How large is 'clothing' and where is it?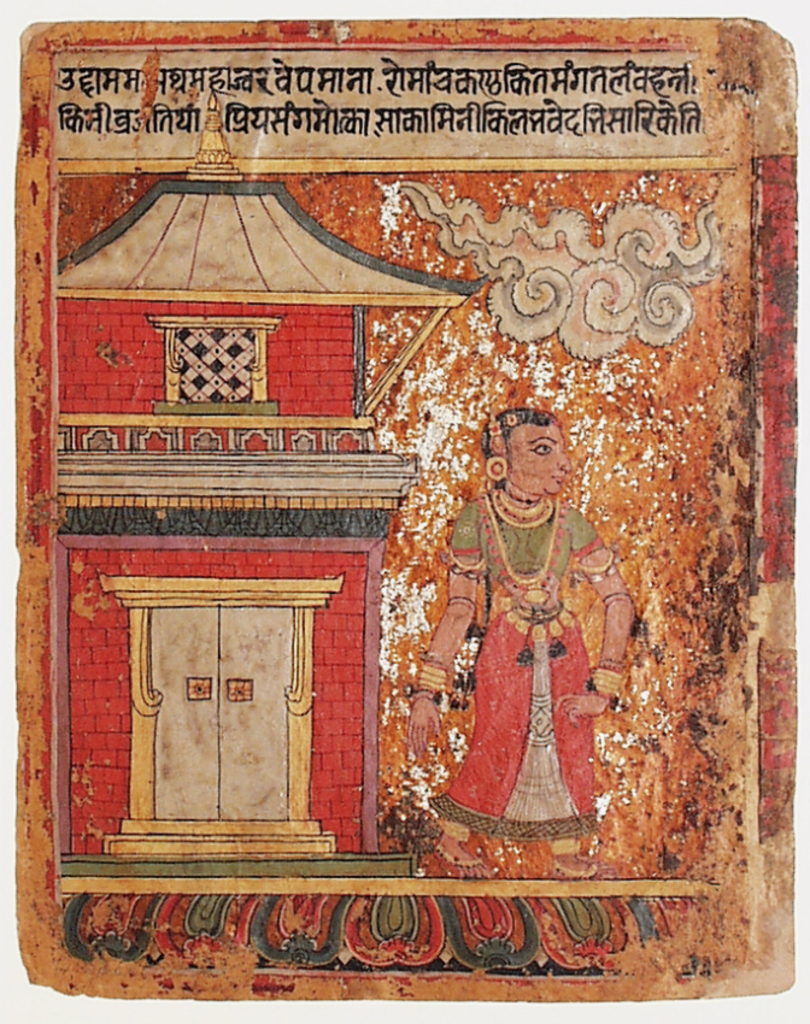
Bounding box: select_region(428, 458, 626, 832).
